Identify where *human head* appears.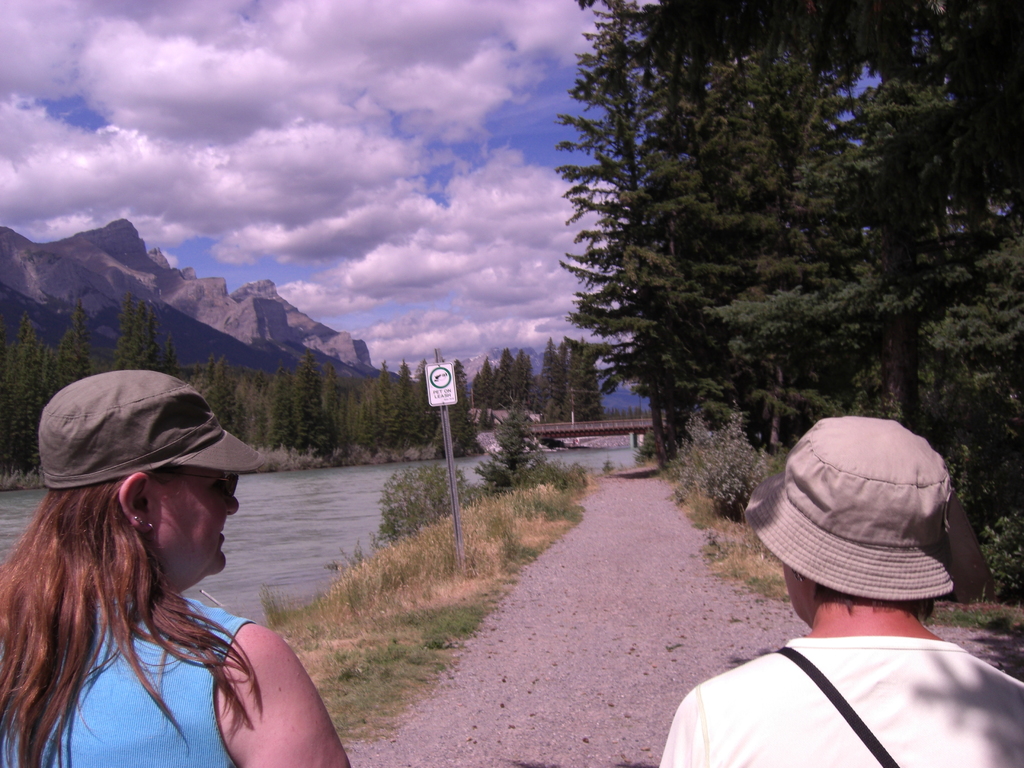
Appears at <bbox>38, 368, 269, 579</bbox>.
